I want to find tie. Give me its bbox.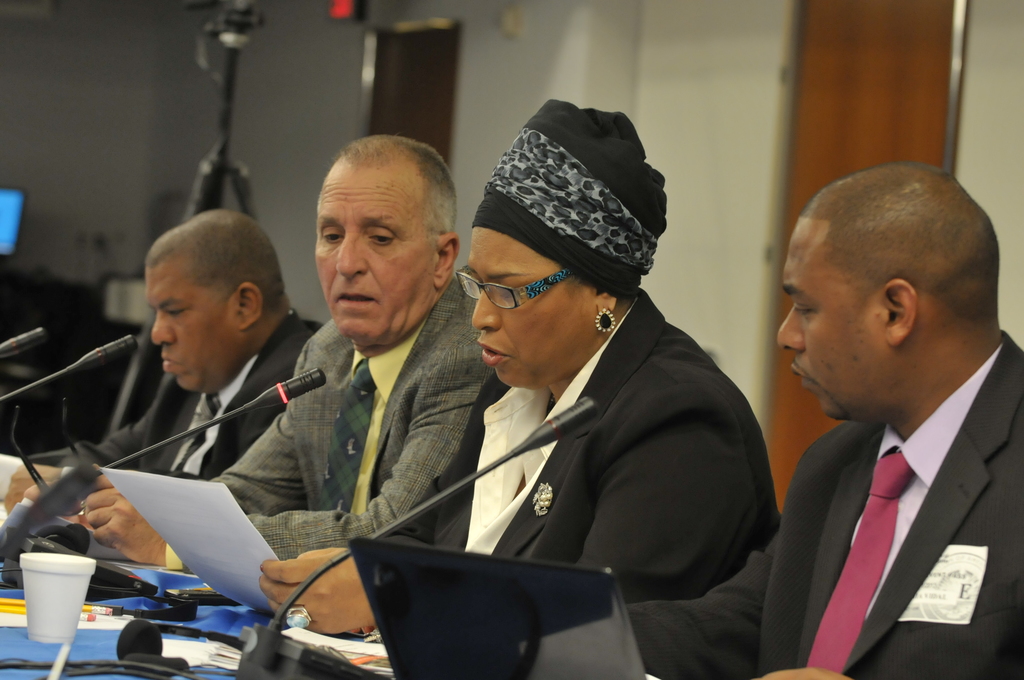
bbox=(806, 446, 910, 671).
